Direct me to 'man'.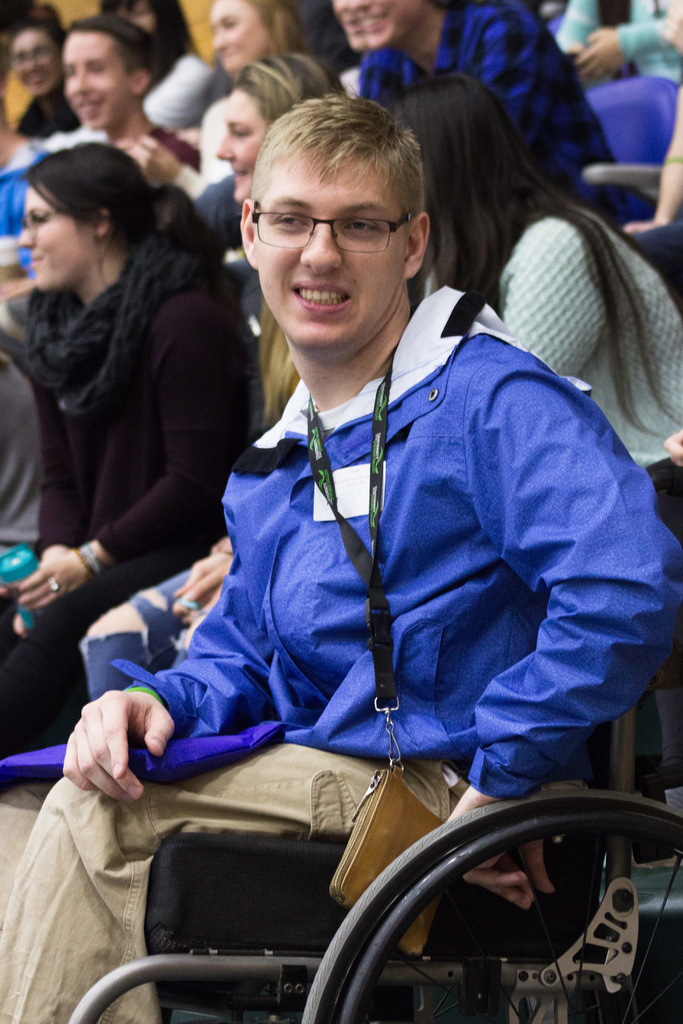
Direction: x1=69 y1=15 x2=196 y2=173.
